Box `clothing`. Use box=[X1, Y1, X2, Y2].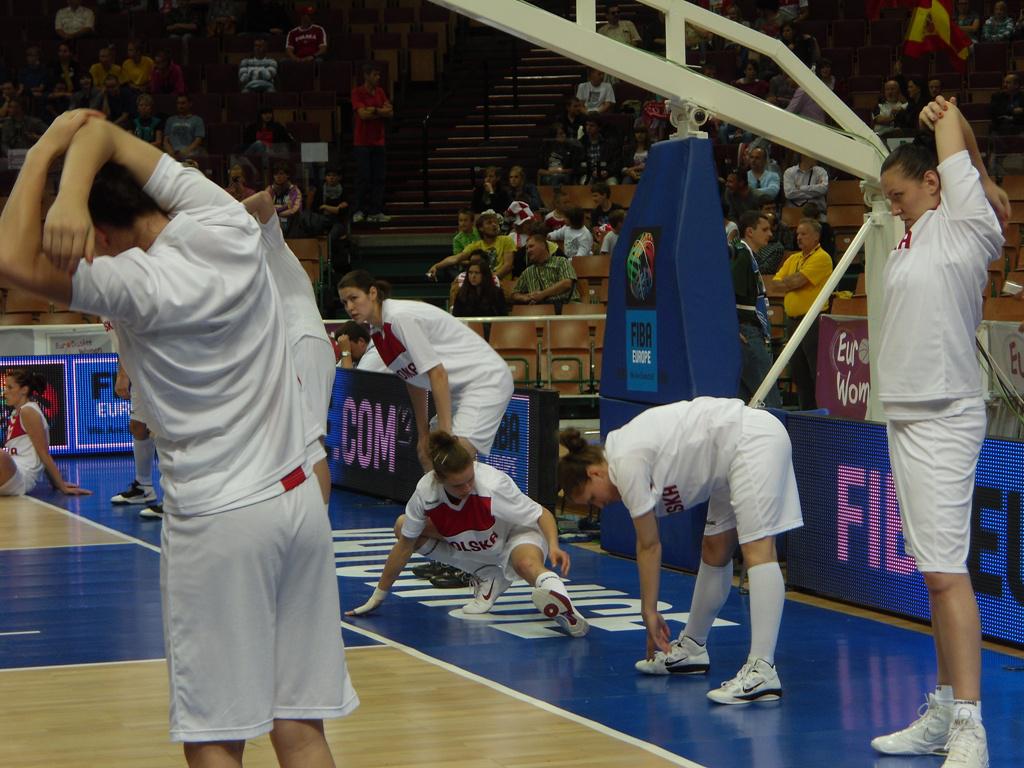
box=[453, 233, 525, 303].
